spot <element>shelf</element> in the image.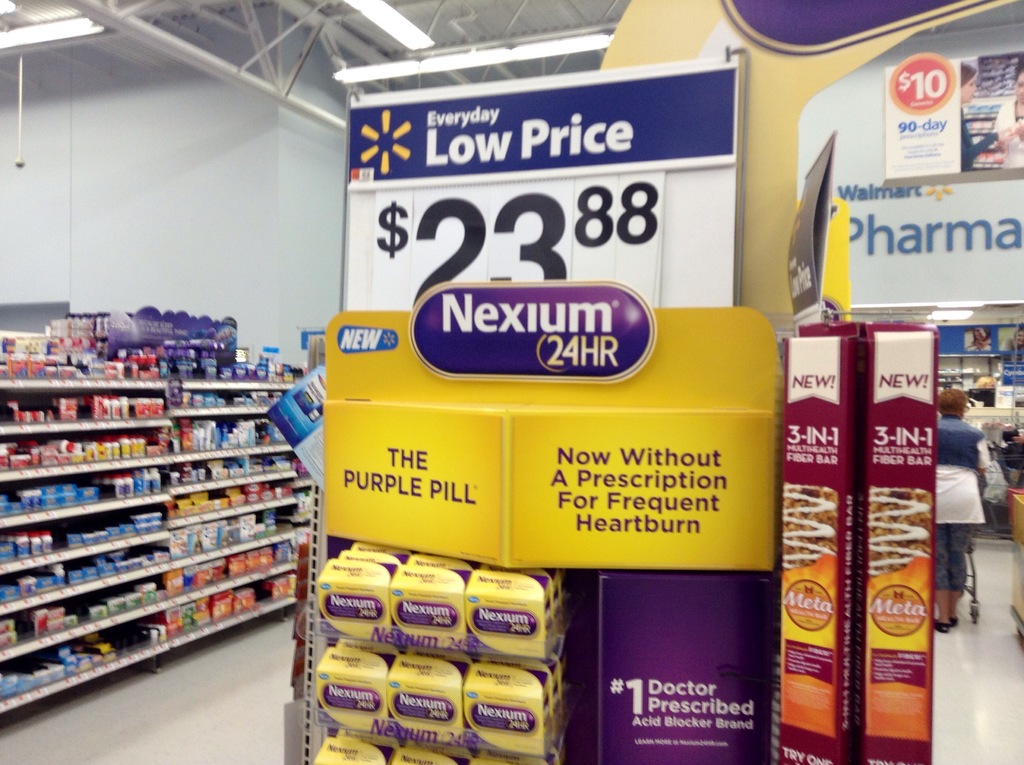
<element>shelf</element> found at [0, 498, 172, 571].
